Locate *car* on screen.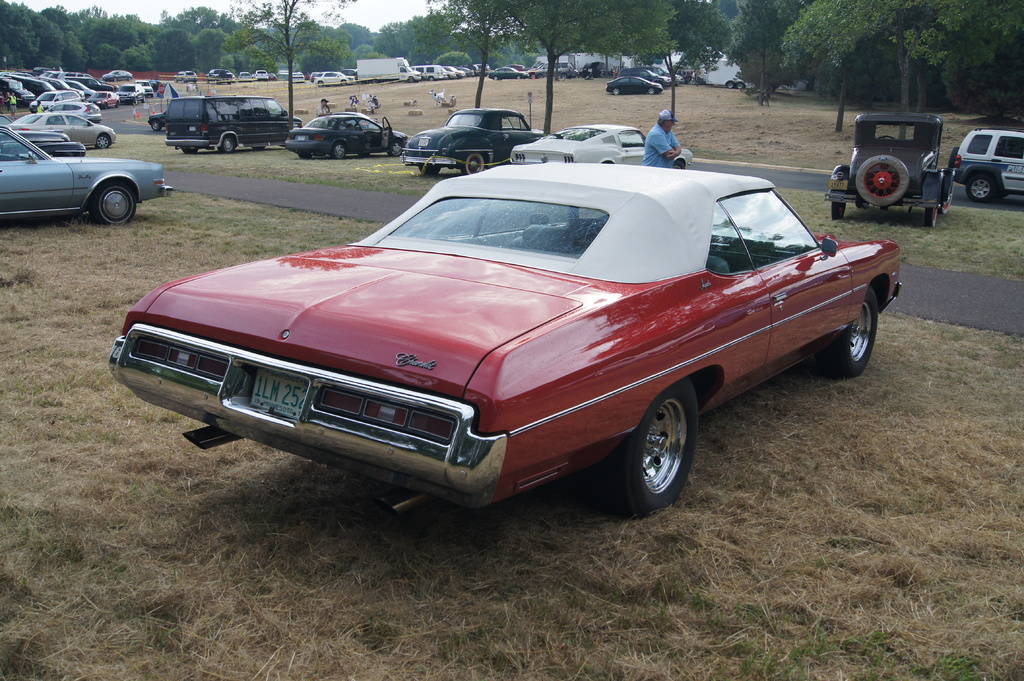
On screen at rect(168, 93, 303, 153).
